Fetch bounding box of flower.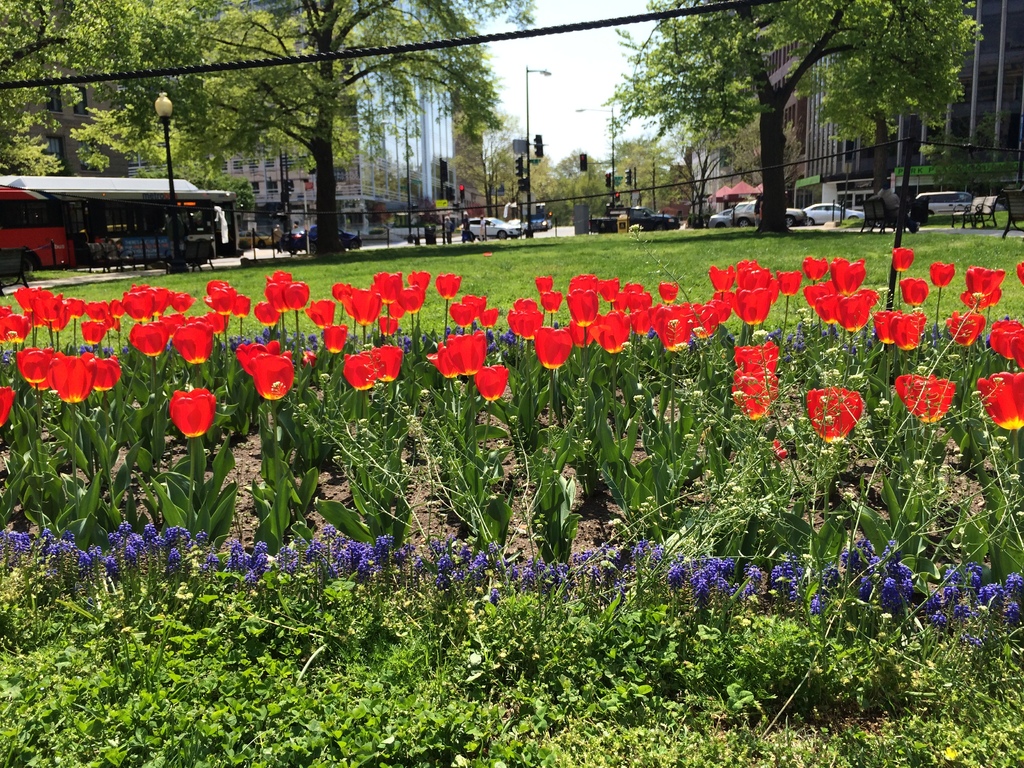
Bbox: <box>827,291,876,325</box>.
